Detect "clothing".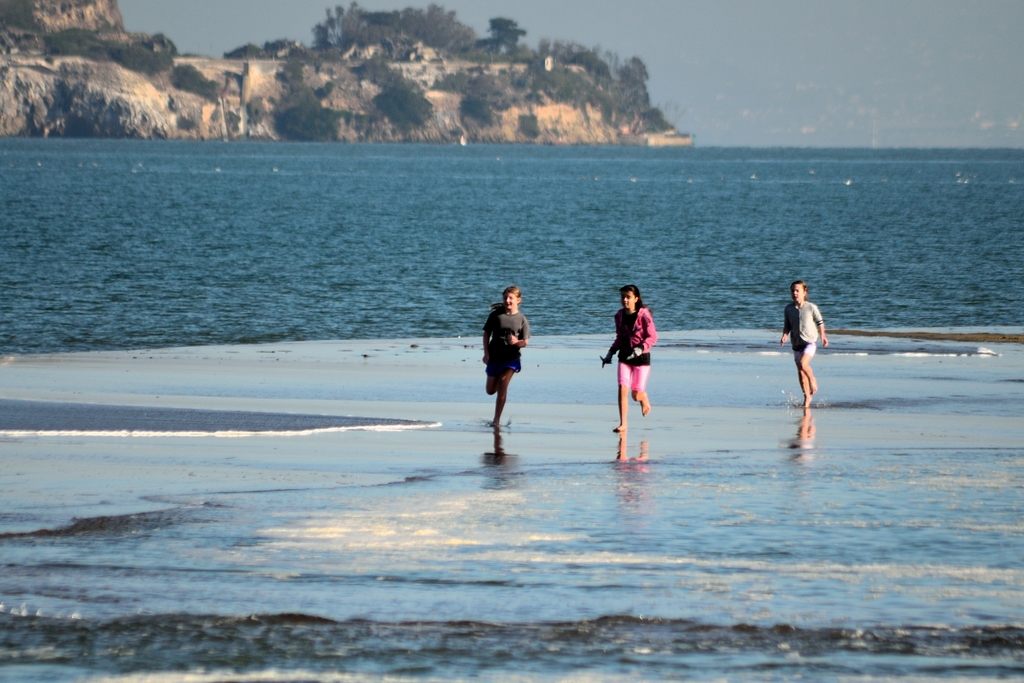
Detected at <region>611, 302, 657, 392</region>.
